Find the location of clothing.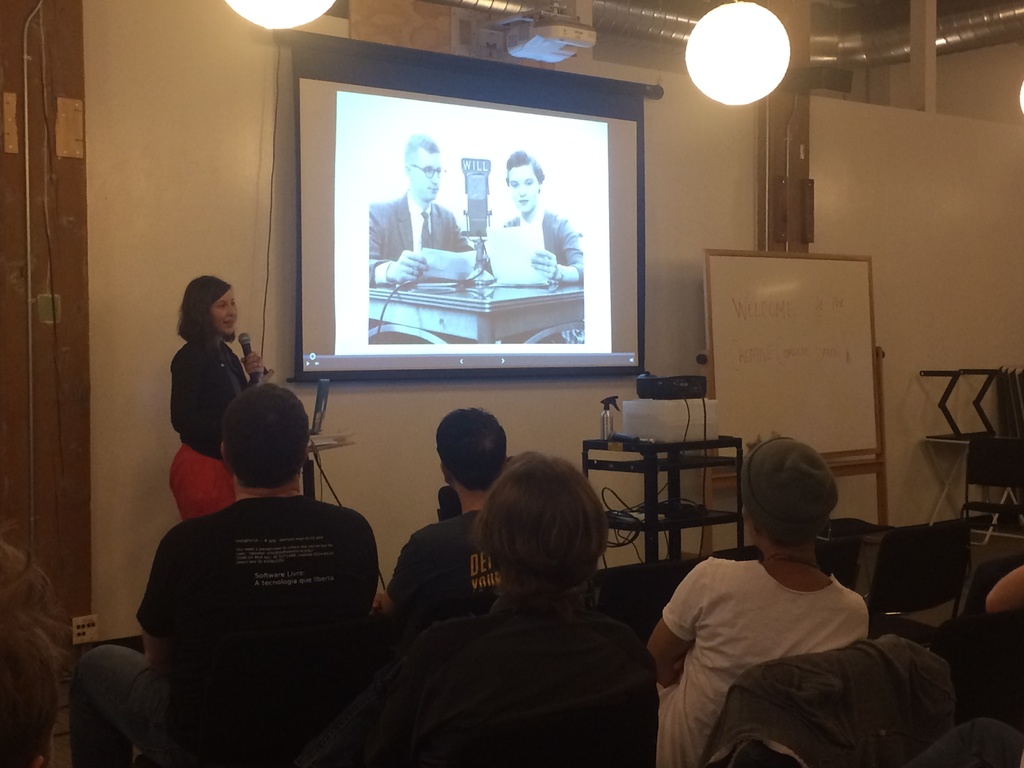
Location: 653,552,867,767.
